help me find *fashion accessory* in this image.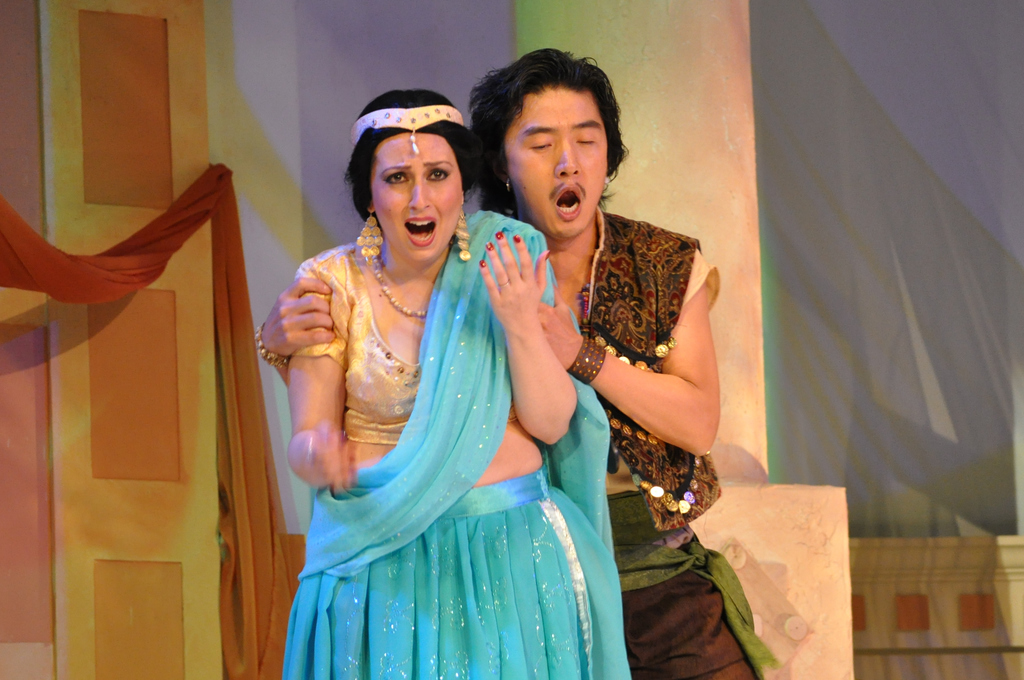
Found it: Rect(505, 179, 512, 200).
